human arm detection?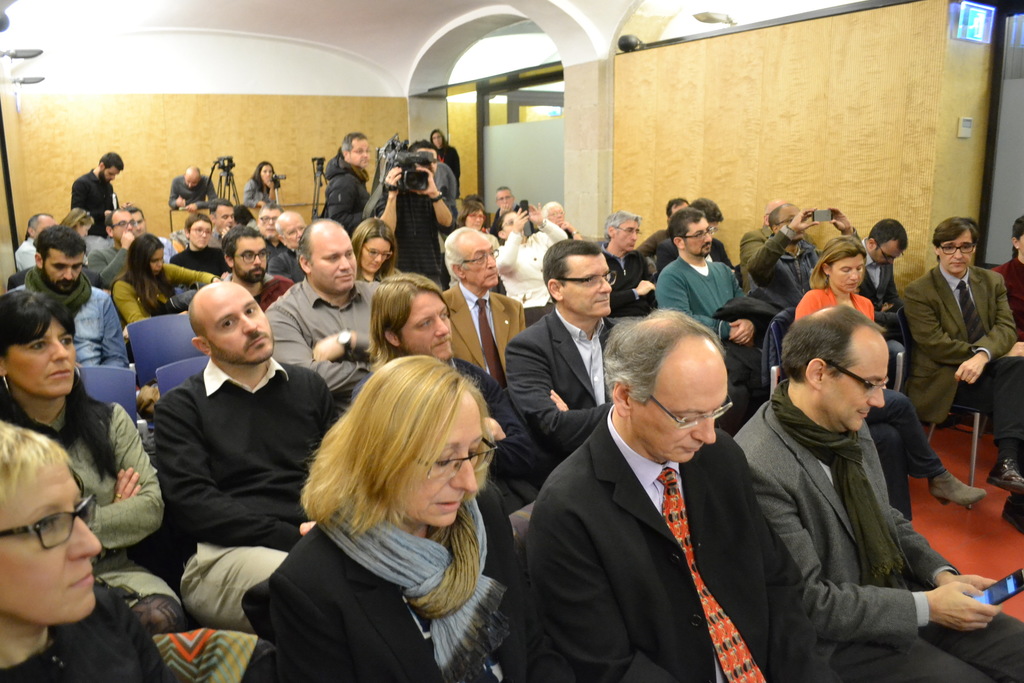
box=[256, 299, 364, 402]
